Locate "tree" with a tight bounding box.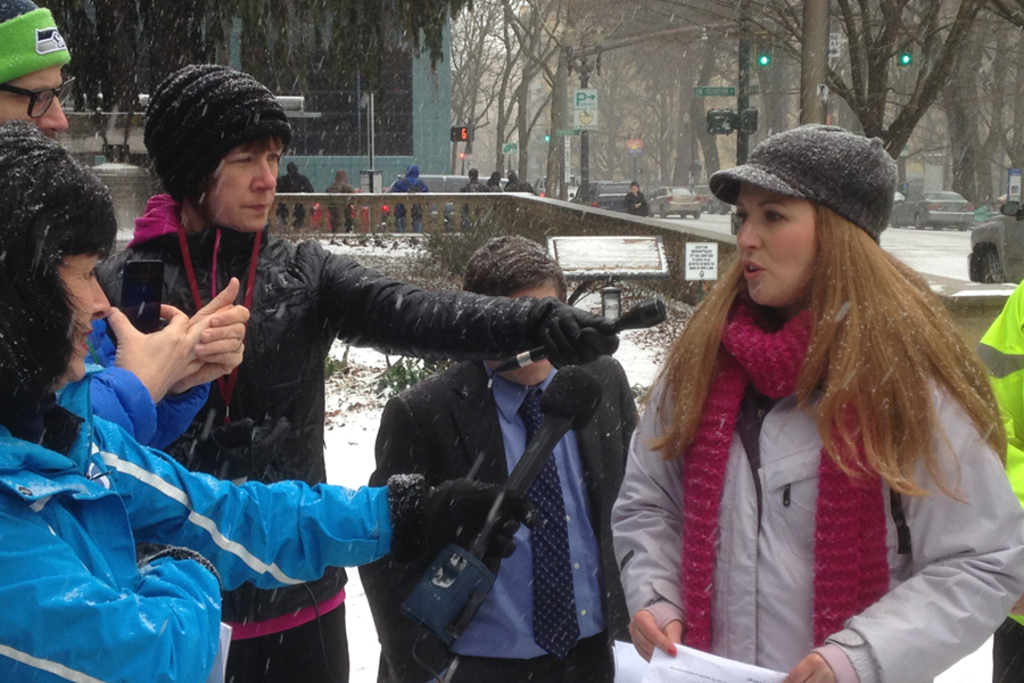
31, 0, 455, 167.
